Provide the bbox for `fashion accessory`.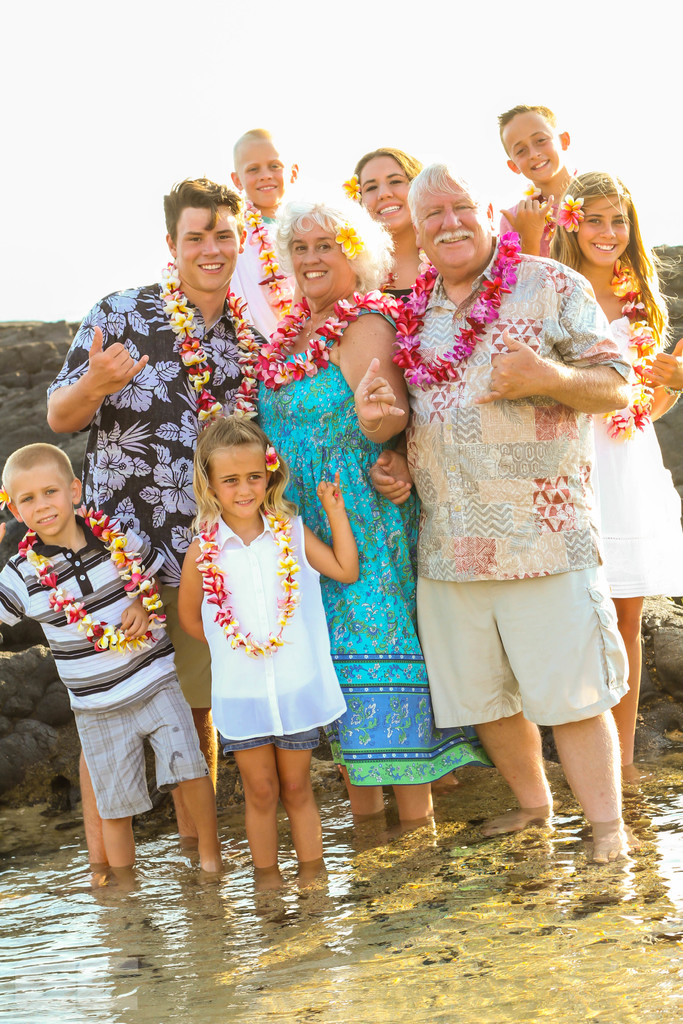
left=199, top=508, right=302, bottom=664.
